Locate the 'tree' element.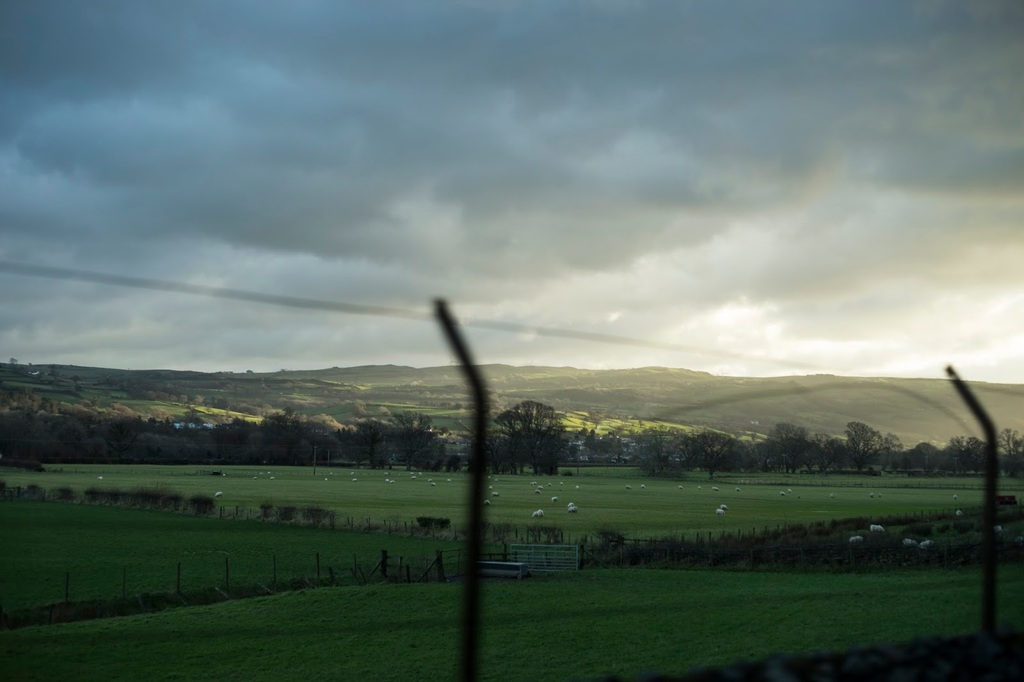
Element bbox: {"left": 488, "top": 396, "right": 573, "bottom": 480}.
